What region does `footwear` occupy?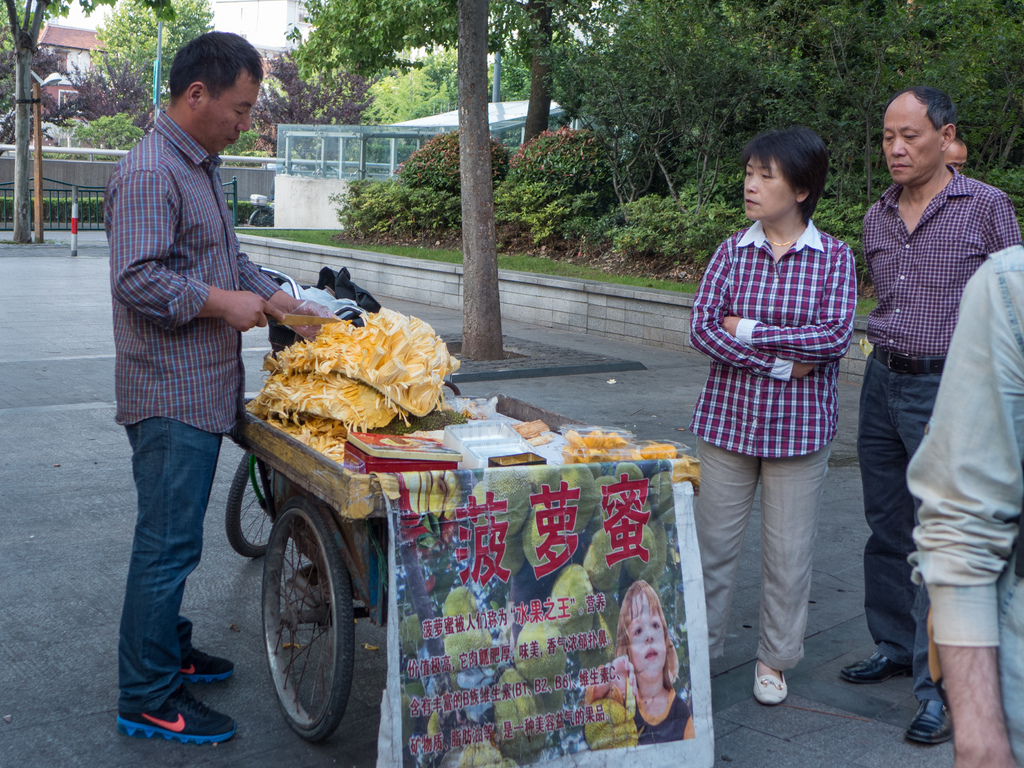
bbox=[906, 697, 953, 744].
